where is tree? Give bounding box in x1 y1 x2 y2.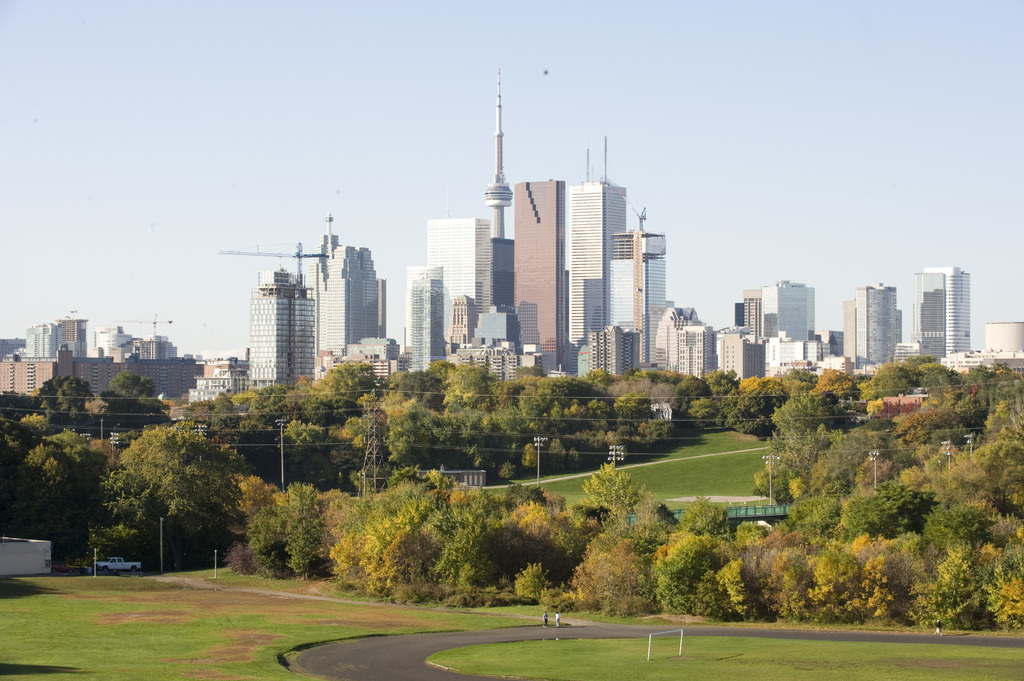
286 475 324 581.
